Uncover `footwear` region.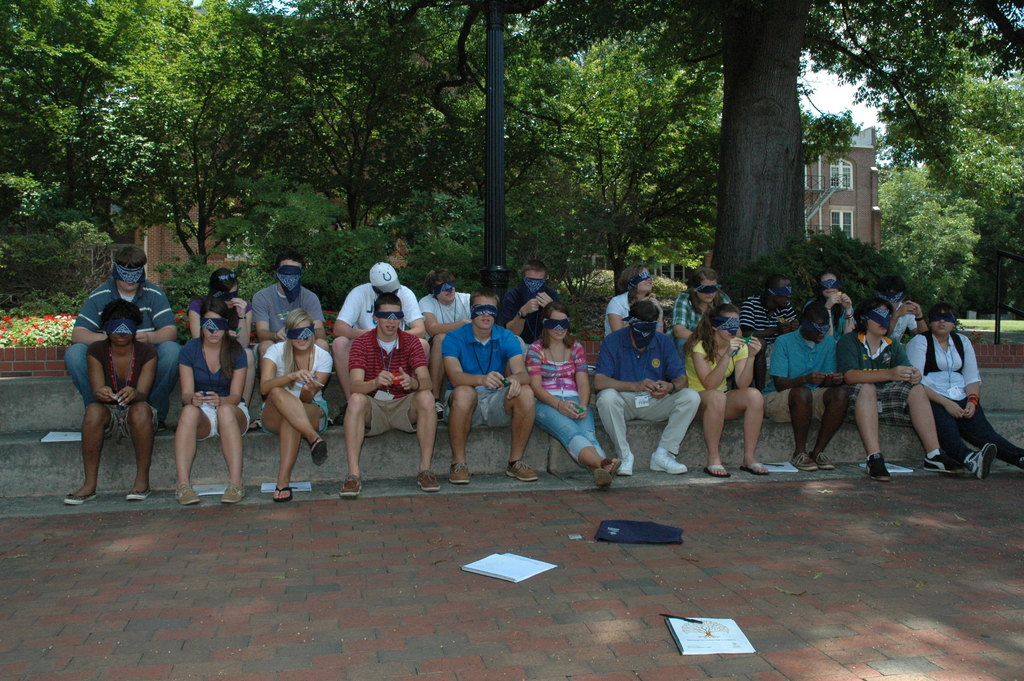
Uncovered: rect(340, 476, 360, 495).
